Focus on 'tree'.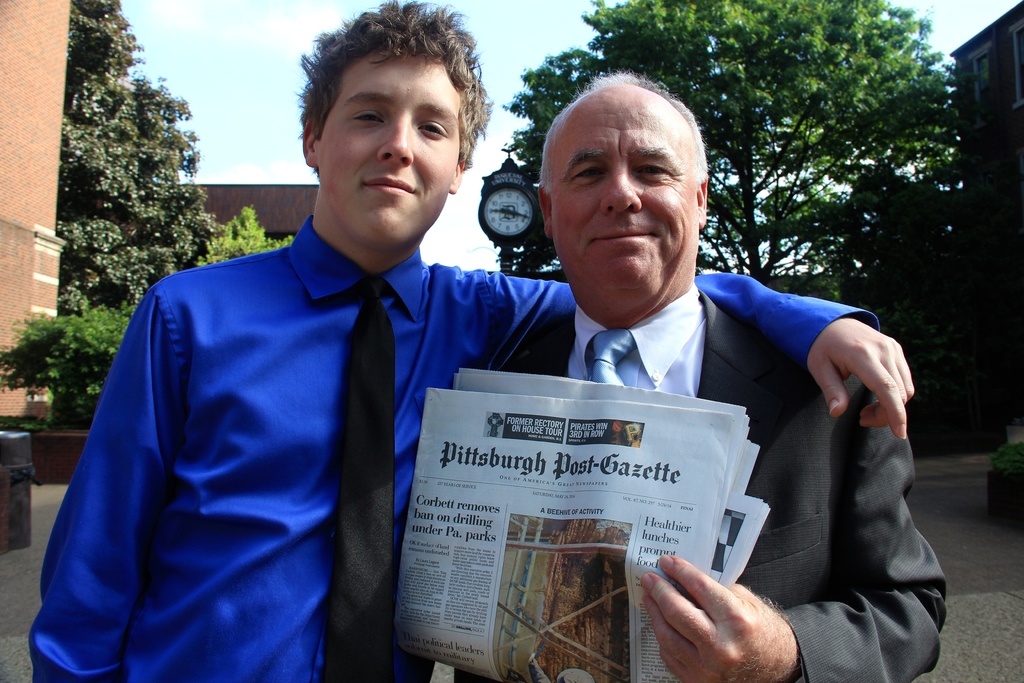
Focused at pyautogui.locateOnScreen(196, 204, 291, 270).
